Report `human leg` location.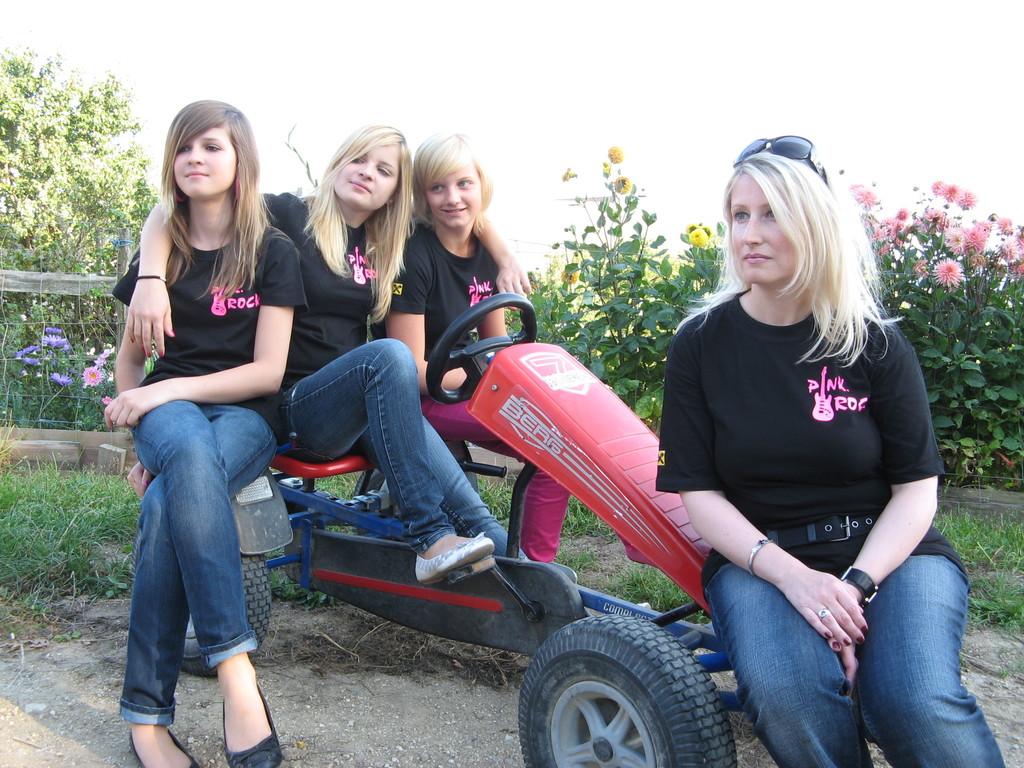
Report: [x1=860, y1=549, x2=985, y2=765].
